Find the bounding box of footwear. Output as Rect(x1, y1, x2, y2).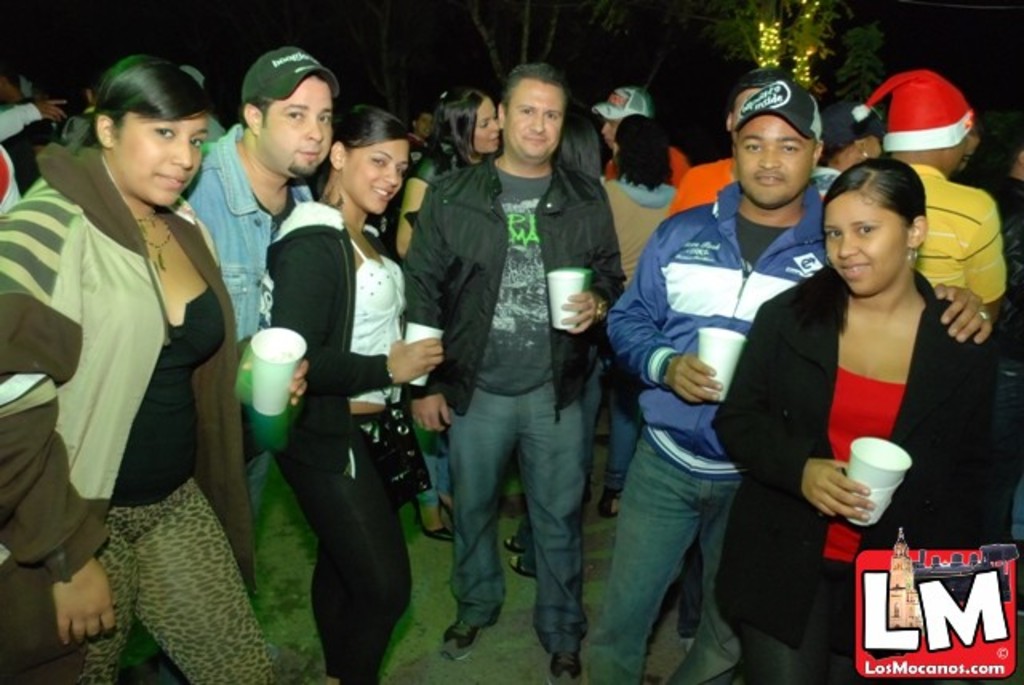
Rect(554, 634, 579, 683).
